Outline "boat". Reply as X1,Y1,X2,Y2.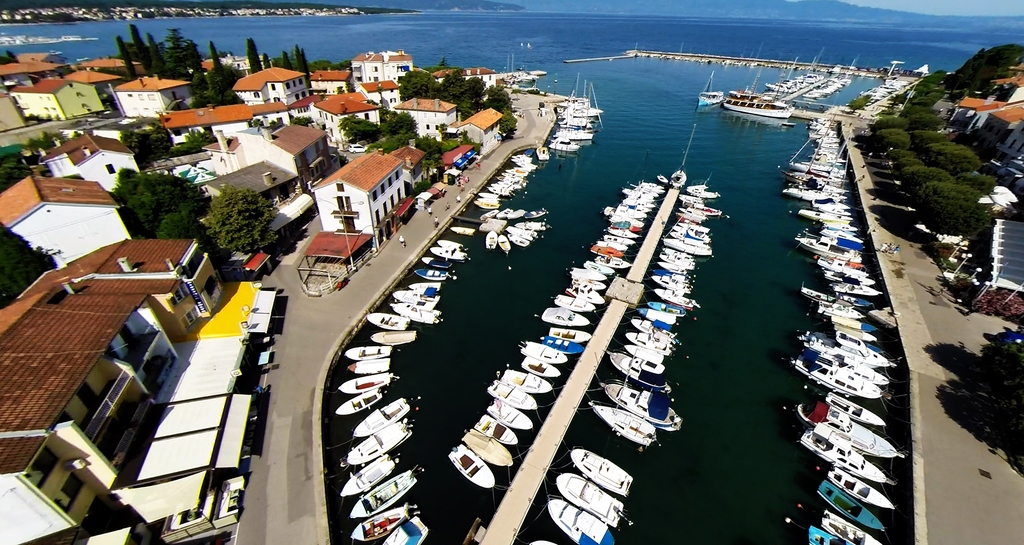
840,294,870,303.
